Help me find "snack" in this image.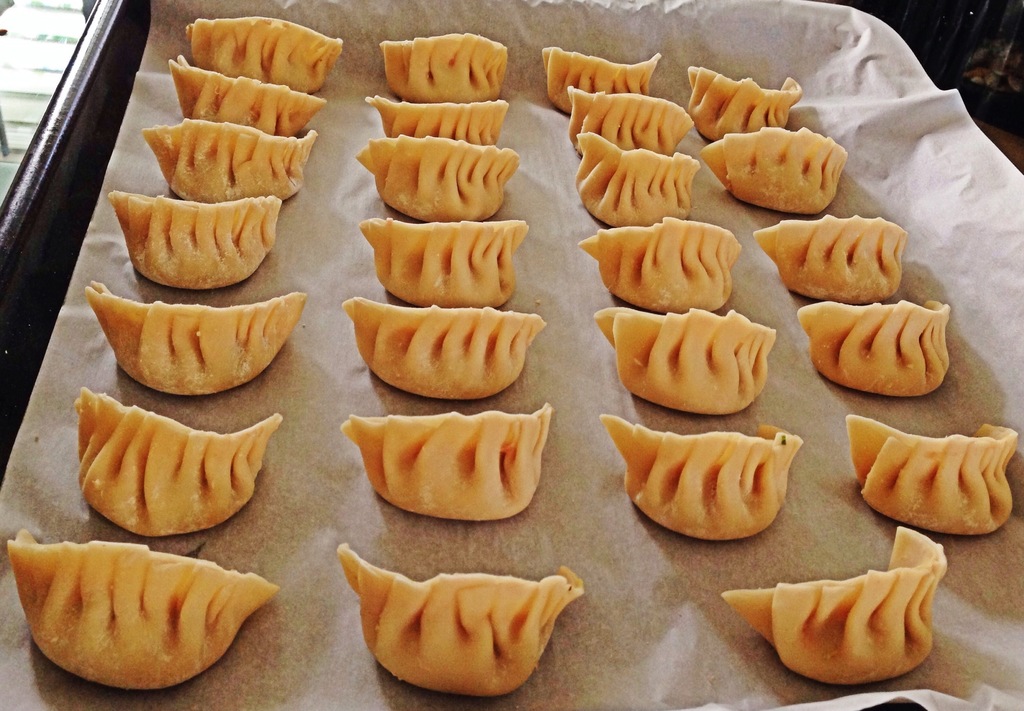
Found it: (568, 82, 695, 151).
